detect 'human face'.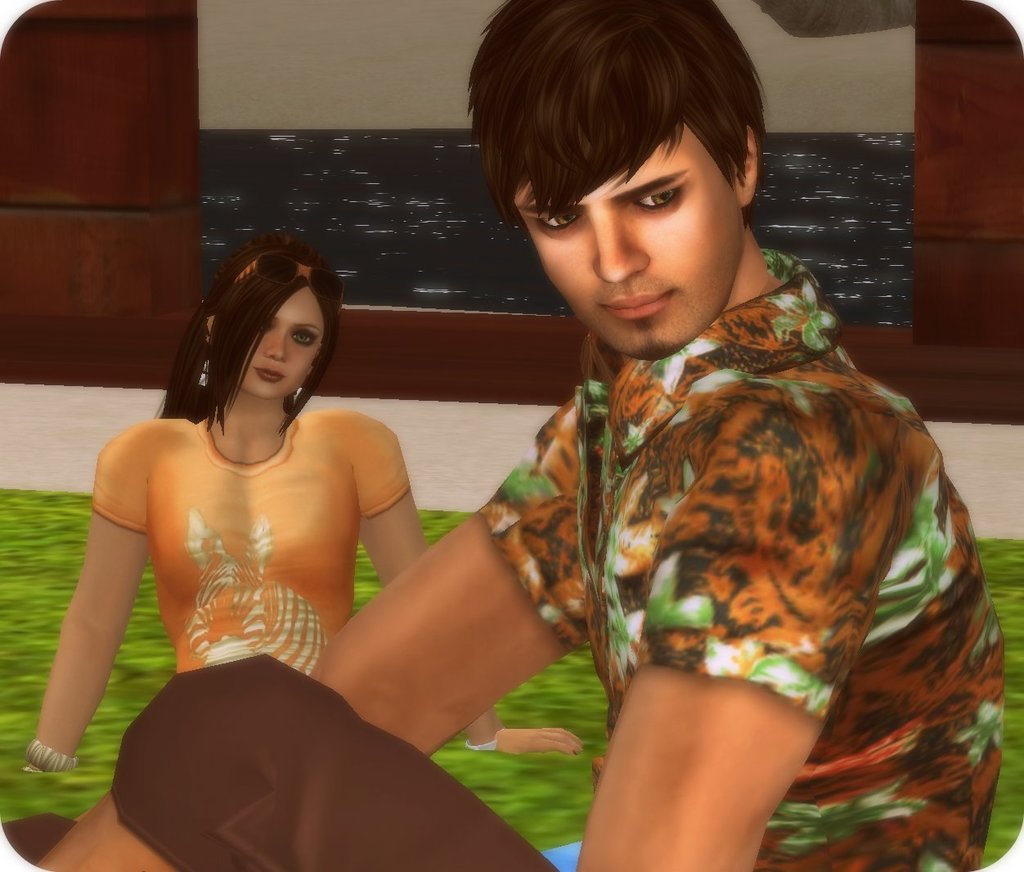
Detected at 237 294 330 390.
